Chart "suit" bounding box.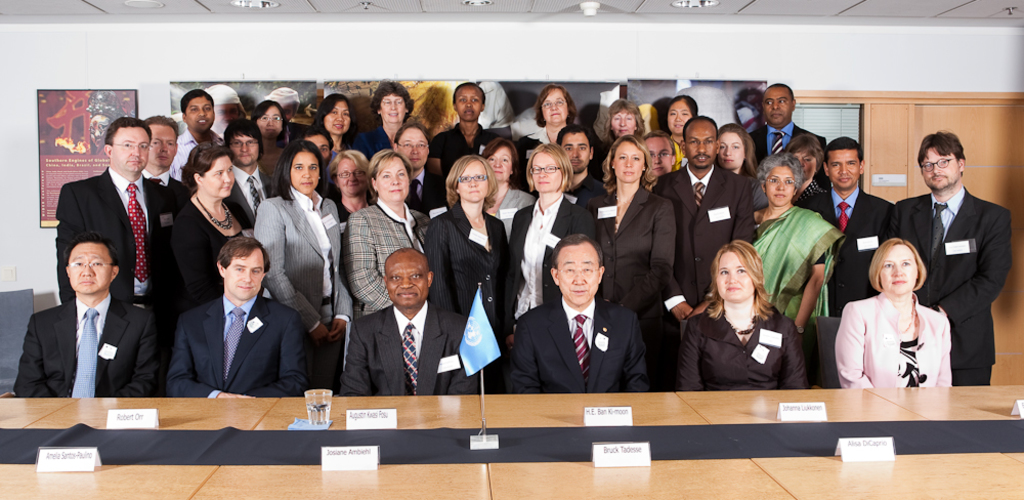
Charted: (402, 169, 451, 217).
